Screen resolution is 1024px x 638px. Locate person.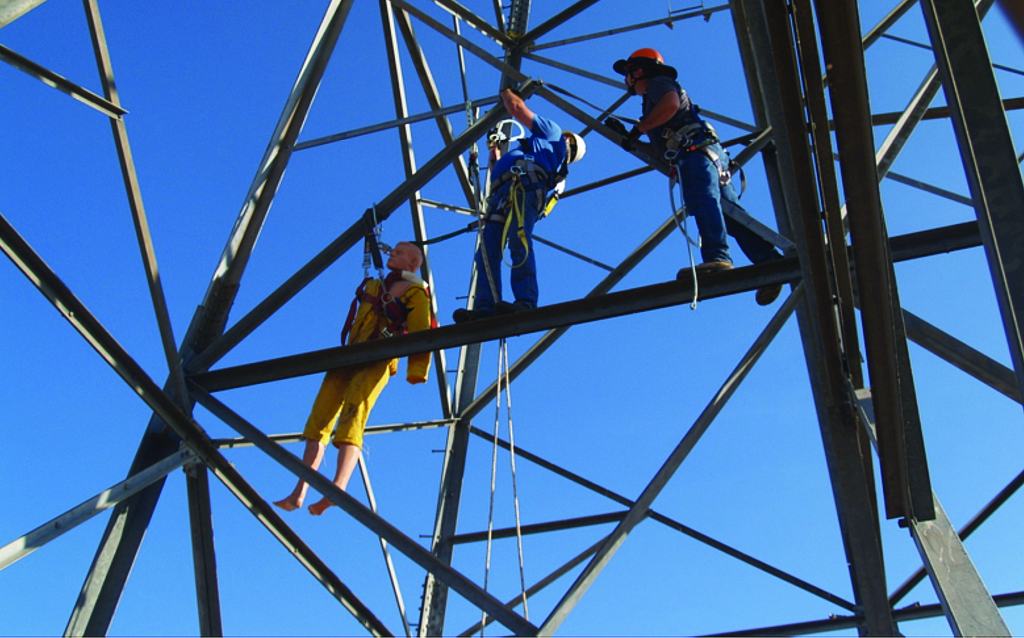
269/239/430/513.
